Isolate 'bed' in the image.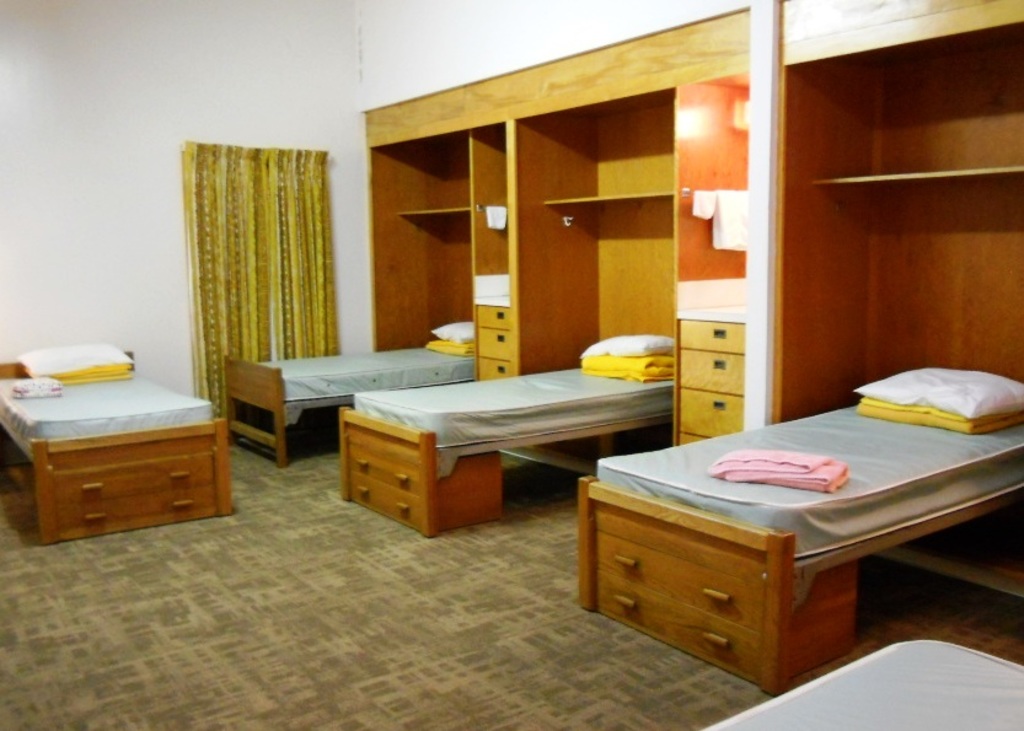
Isolated region: BBox(336, 329, 679, 538).
